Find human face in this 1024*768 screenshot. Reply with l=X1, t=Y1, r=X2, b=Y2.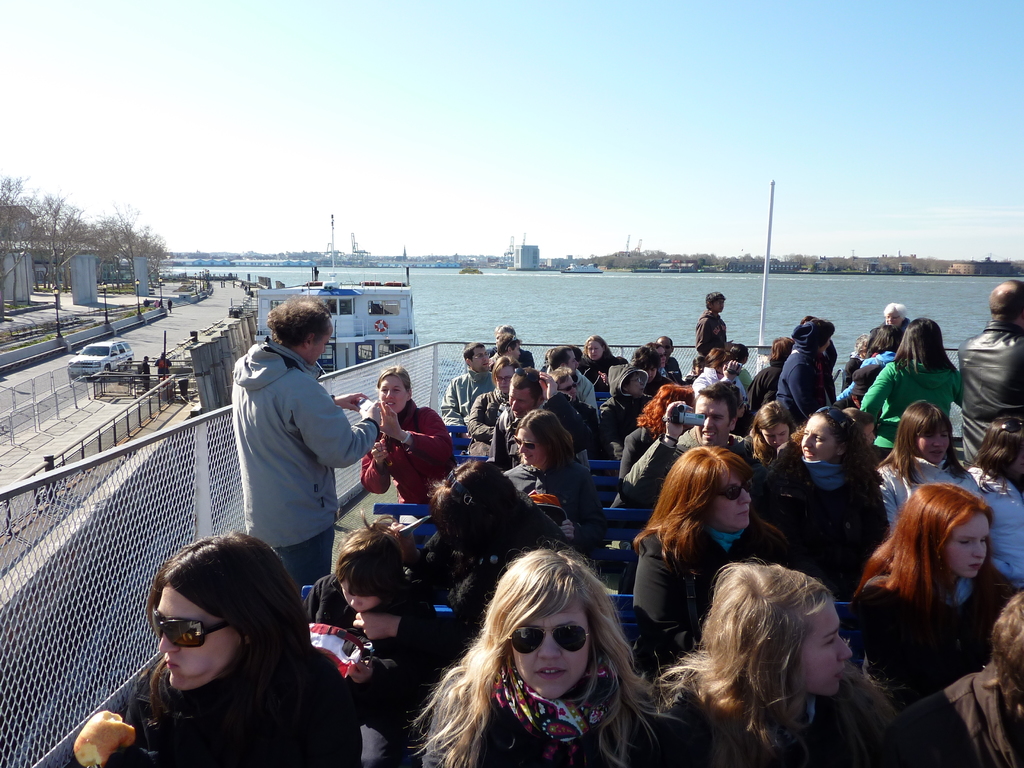
l=796, t=413, r=837, b=461.
